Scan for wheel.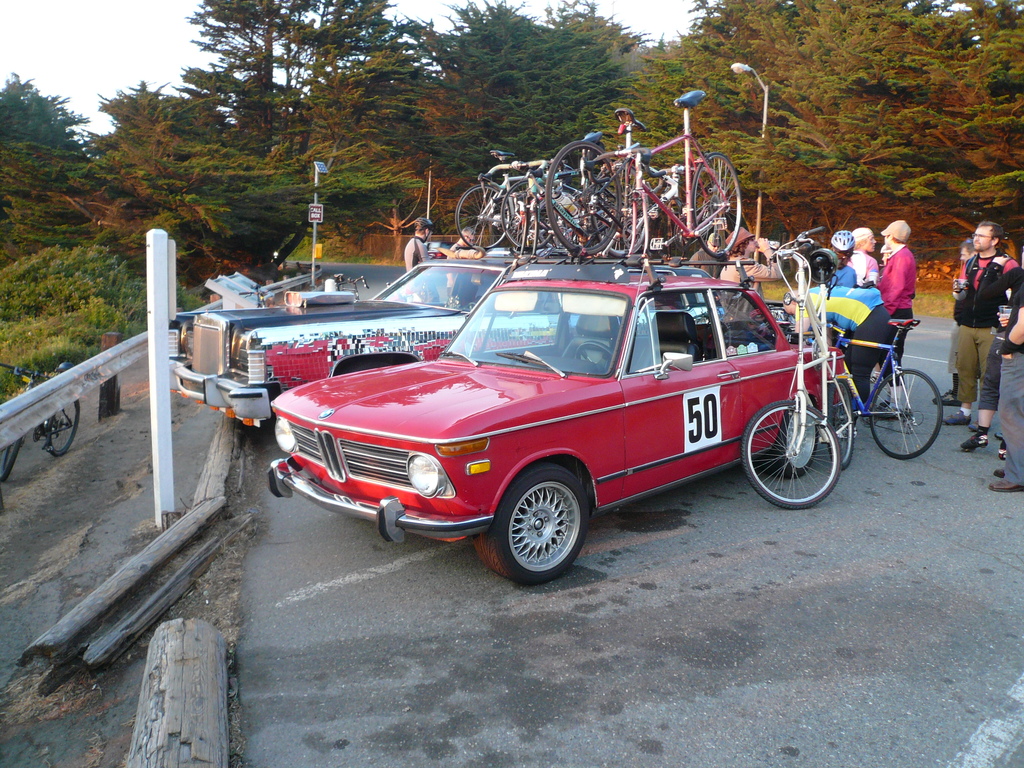
Scan result: (764,390,818,479).
